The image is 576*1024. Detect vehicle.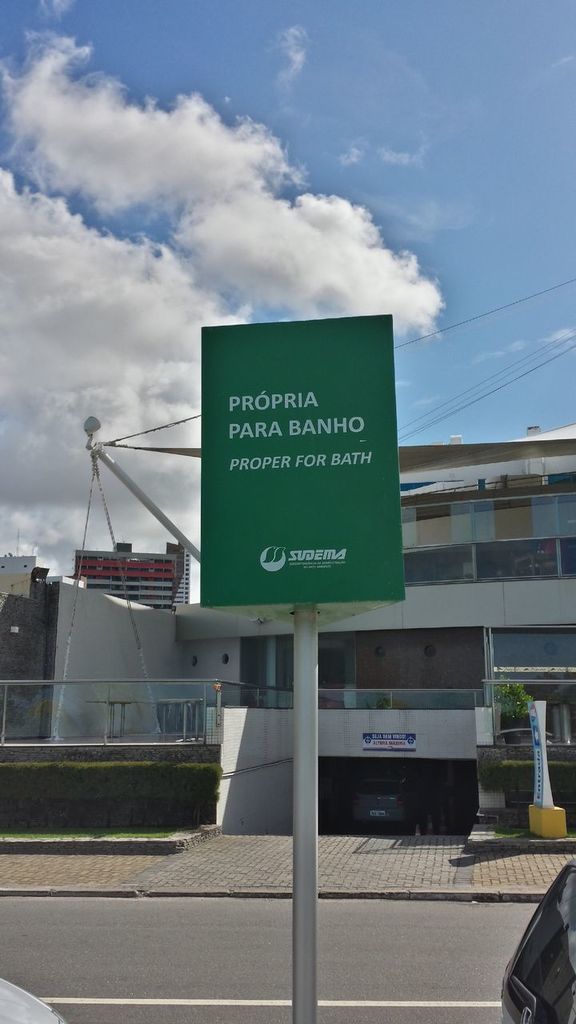
Detection: 0/975/70/1023.
